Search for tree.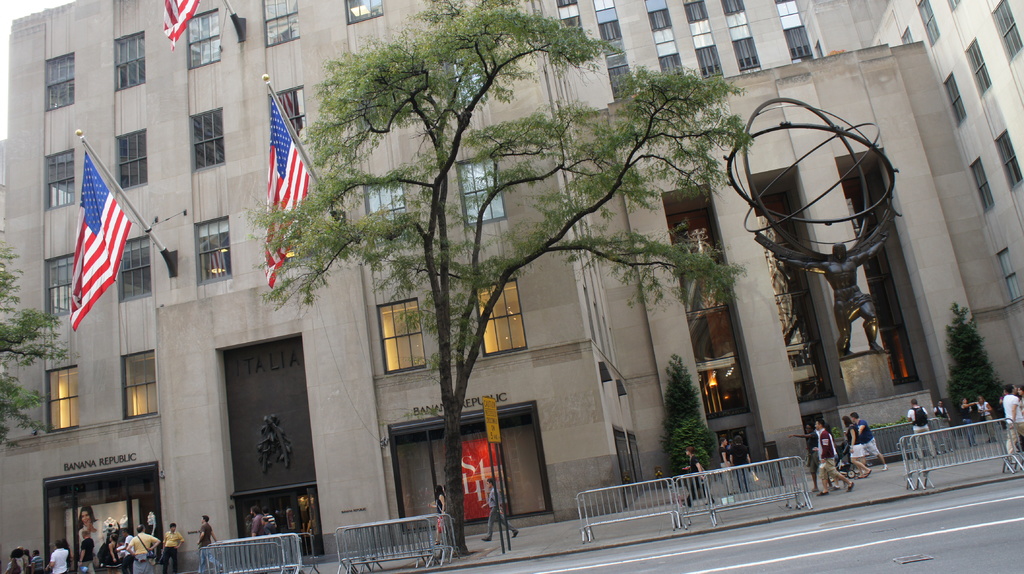
Found at select_region(0, 237, 79, 453).
